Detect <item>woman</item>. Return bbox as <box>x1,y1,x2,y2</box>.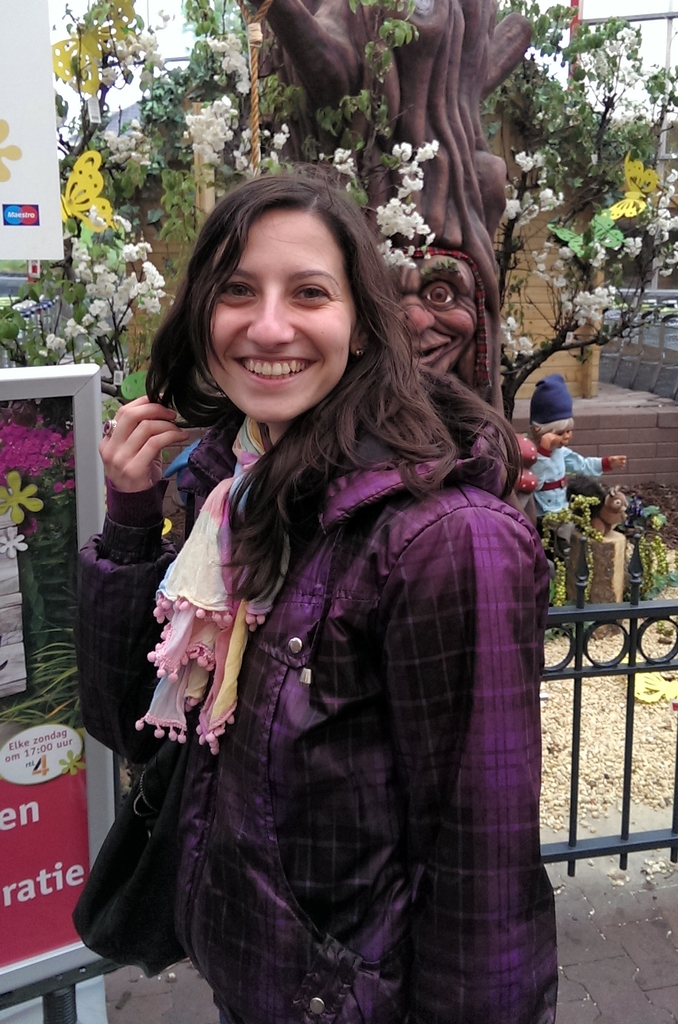
<box>70,163,561,1023</box>.
